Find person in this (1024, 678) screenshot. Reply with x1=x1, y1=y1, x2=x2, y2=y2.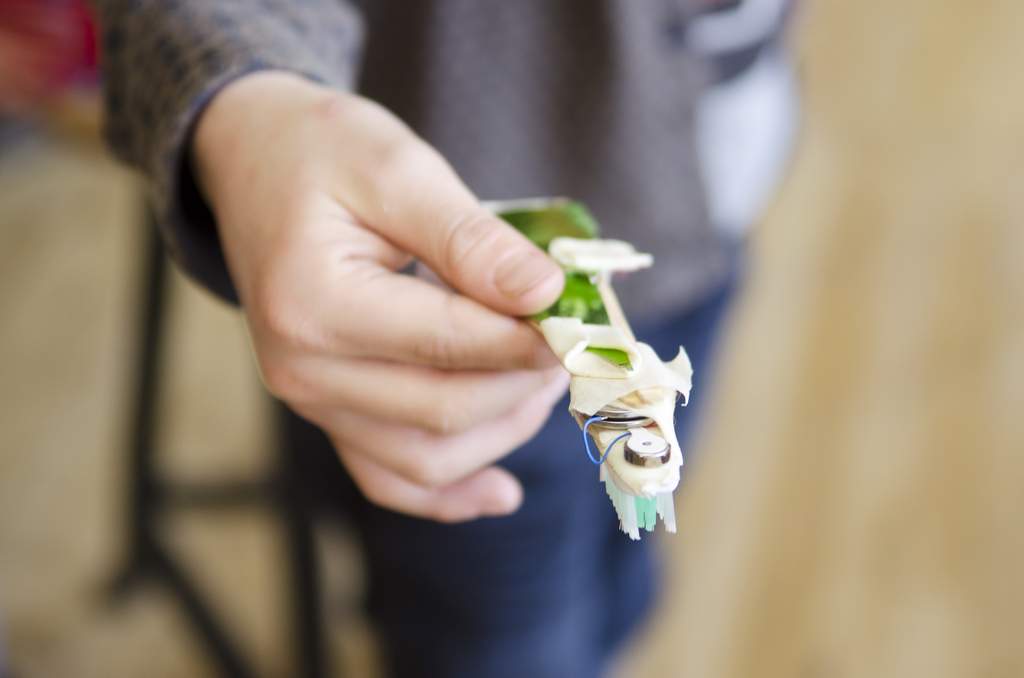
x1=96, y1=0, x2=810, y2=677.
